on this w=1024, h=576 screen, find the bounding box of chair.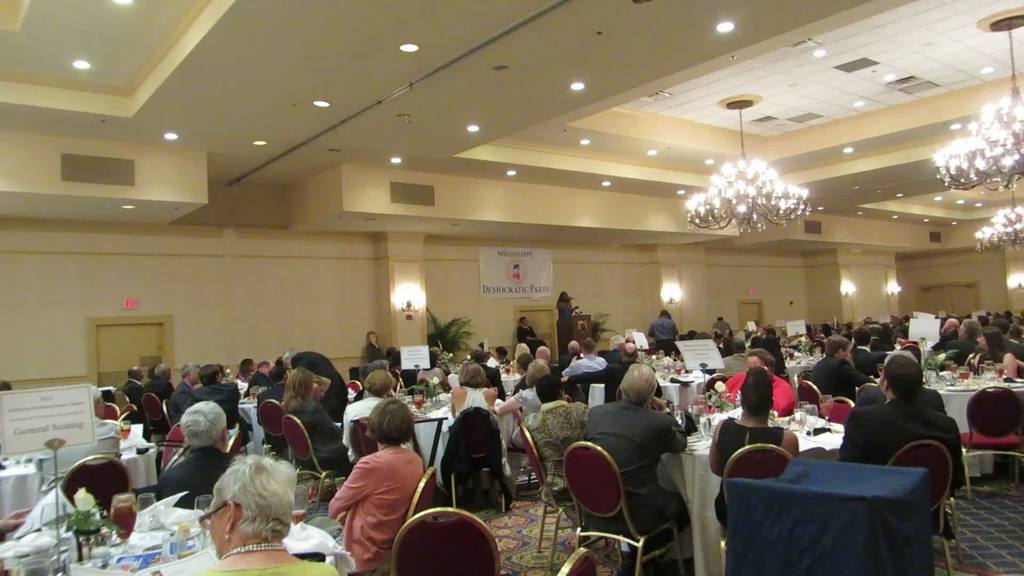
Bounding box: 882, 436, 973, 574.
